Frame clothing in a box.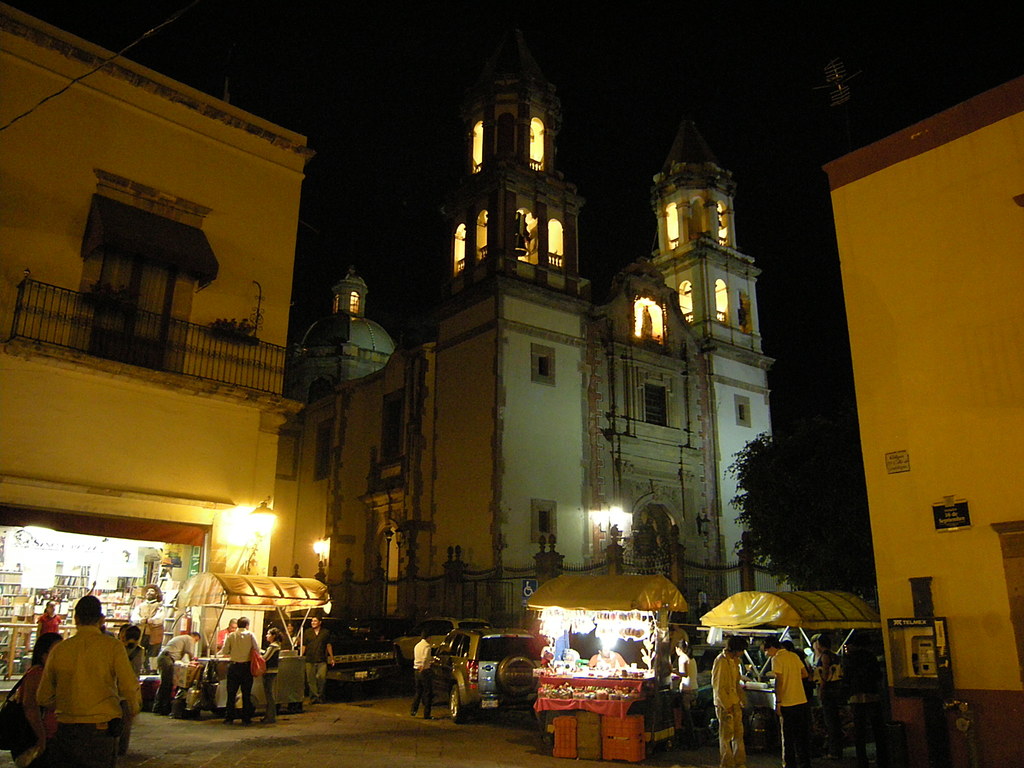
[left=711, top=651, right=744, bottom=767].
